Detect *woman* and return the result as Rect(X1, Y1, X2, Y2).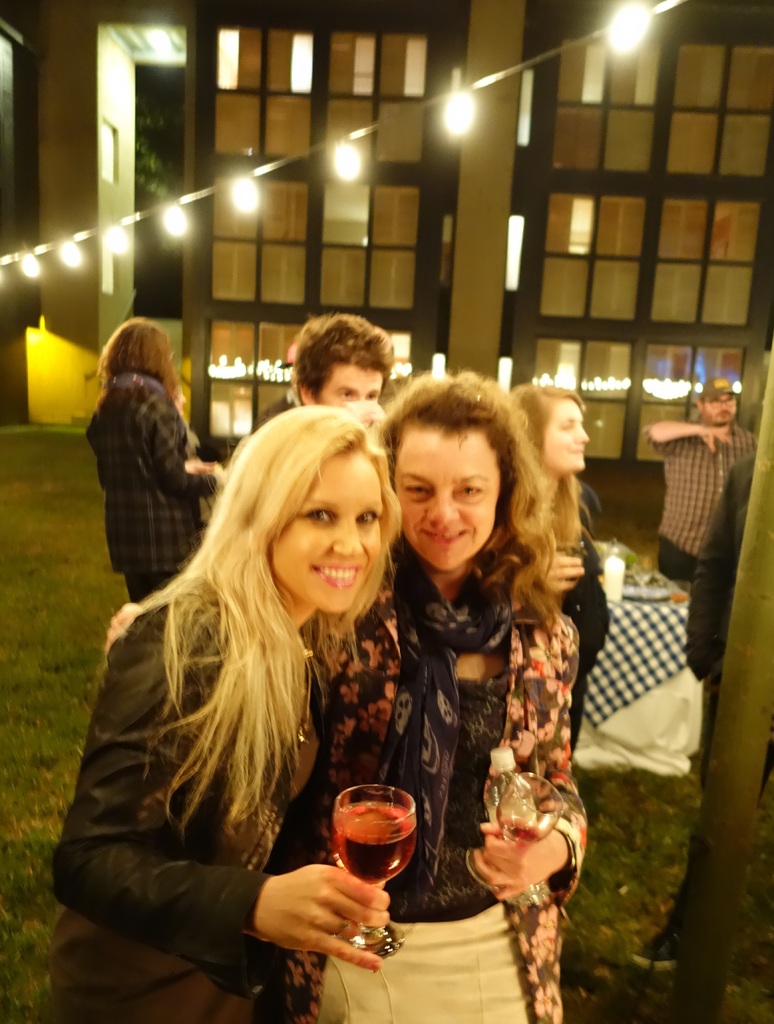
Rect(502, 384, 604, 783).
